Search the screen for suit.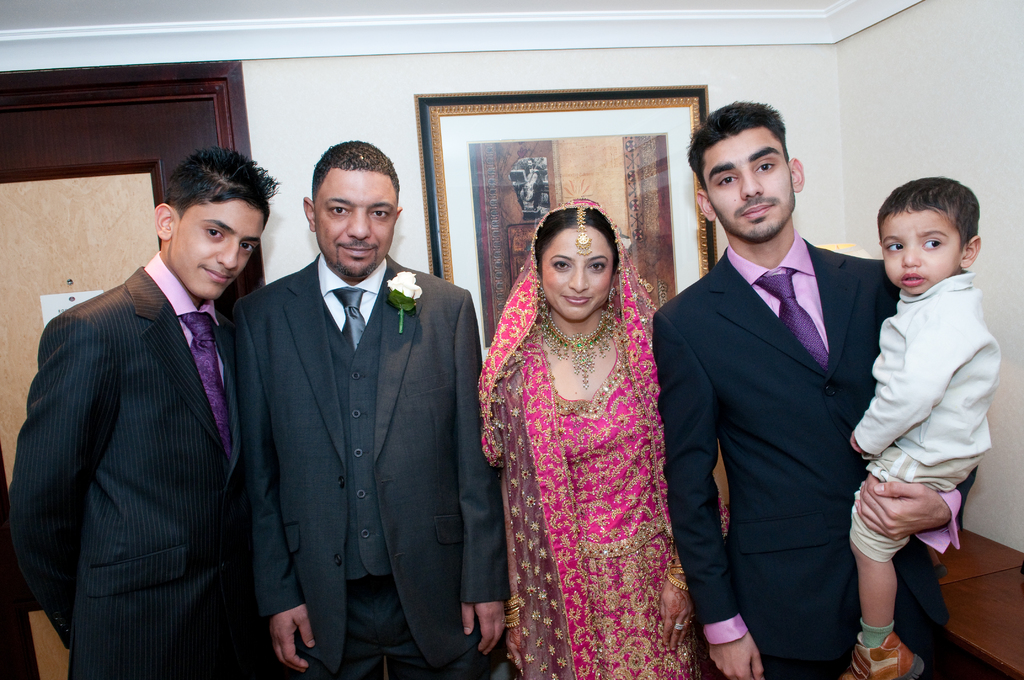
Found at 229,249,509,679.
